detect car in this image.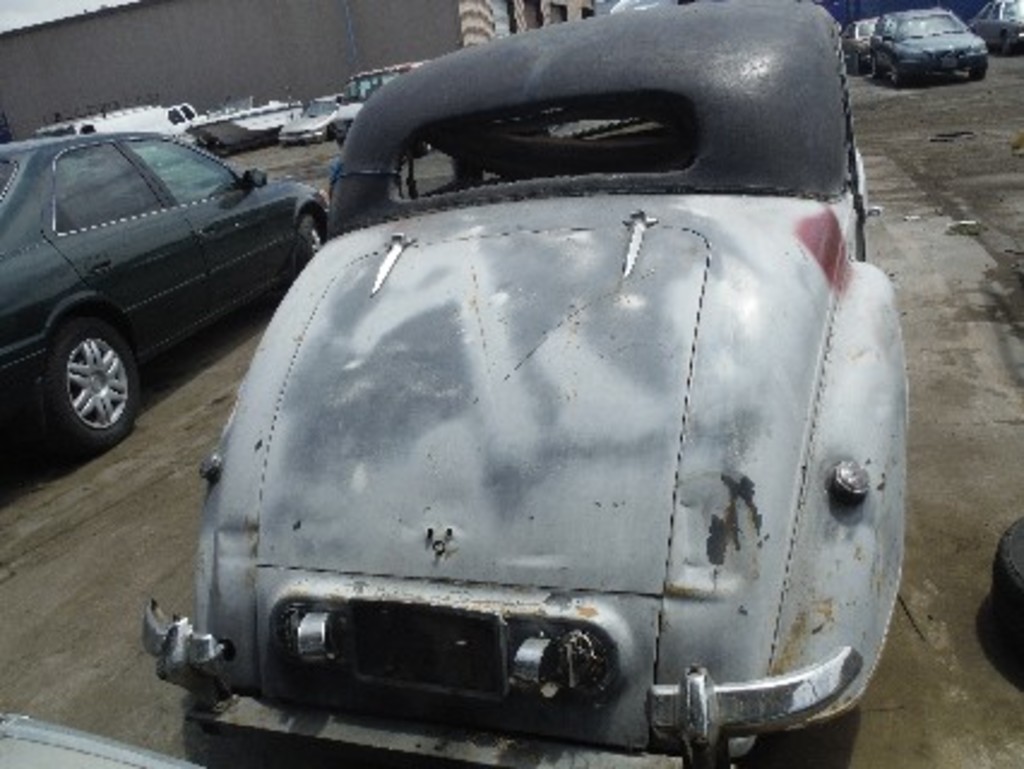
Detection: <bbox>142, 0, 909, 767</bbox>.
